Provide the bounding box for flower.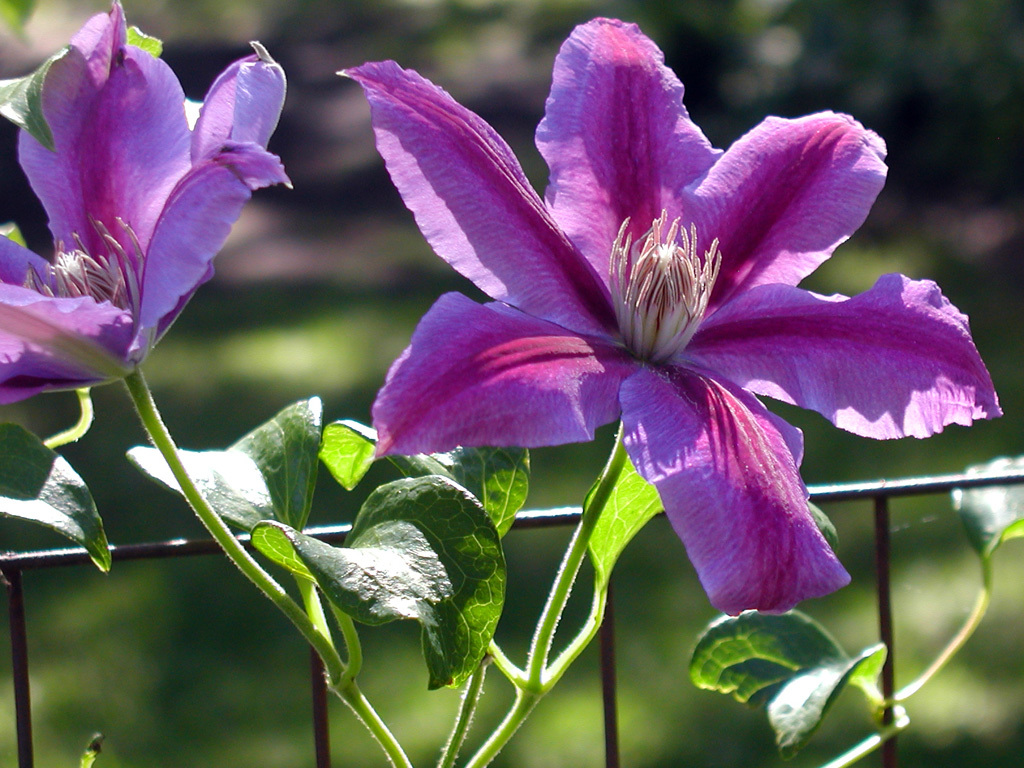
(0, 0, 293, 406).
